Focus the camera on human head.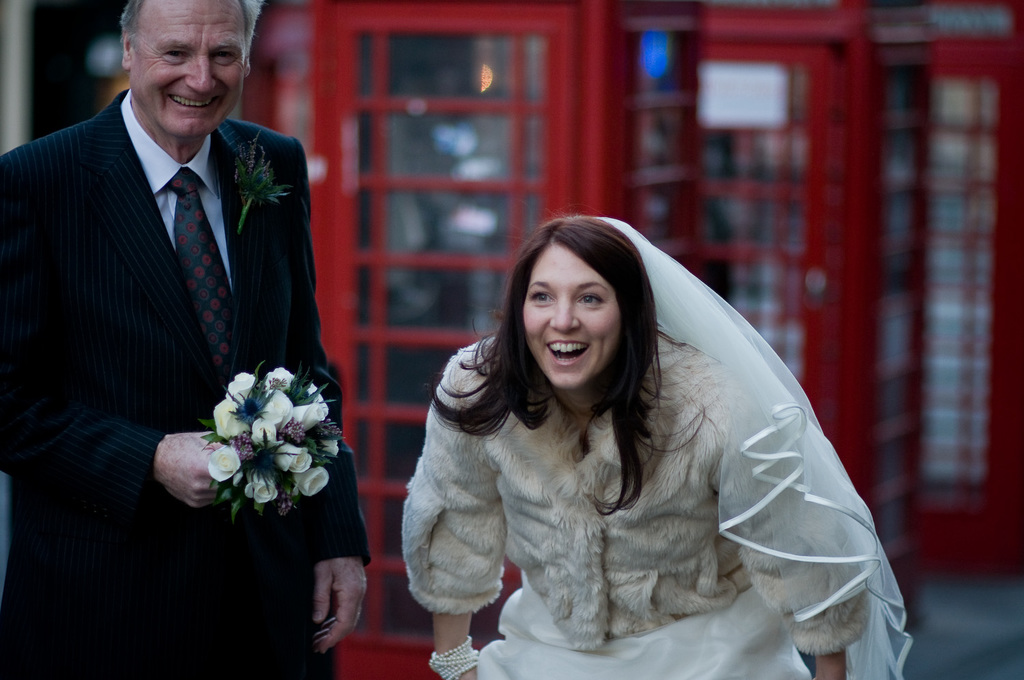
Focus region: Rect(512, 214, 662, 367).
